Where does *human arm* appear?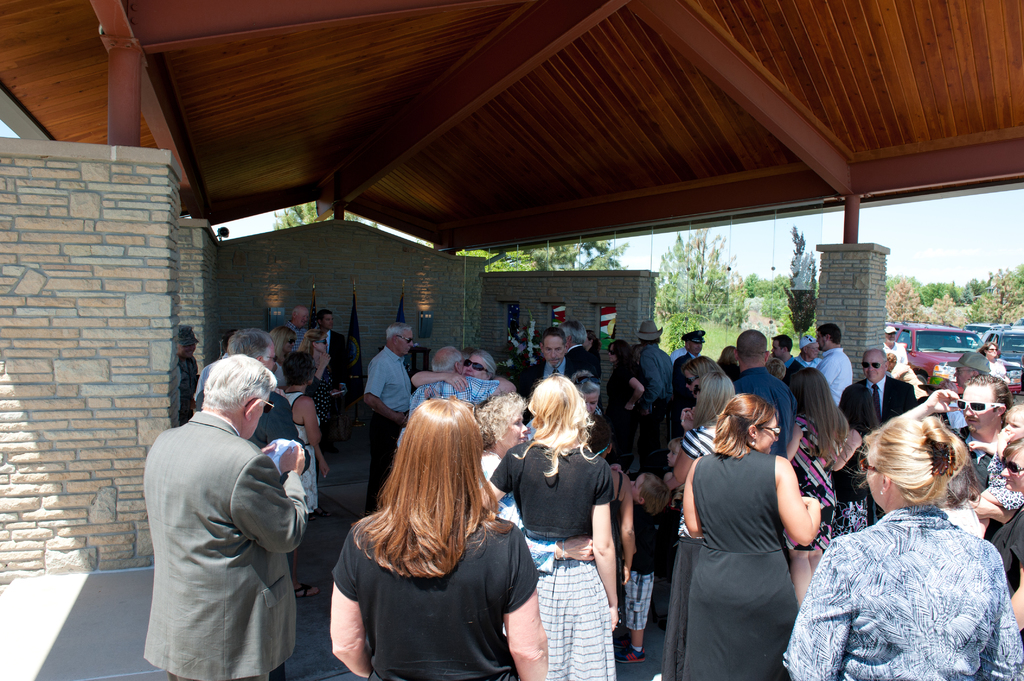
Appears at (left=585, top=456, right=624, bottom=630).
